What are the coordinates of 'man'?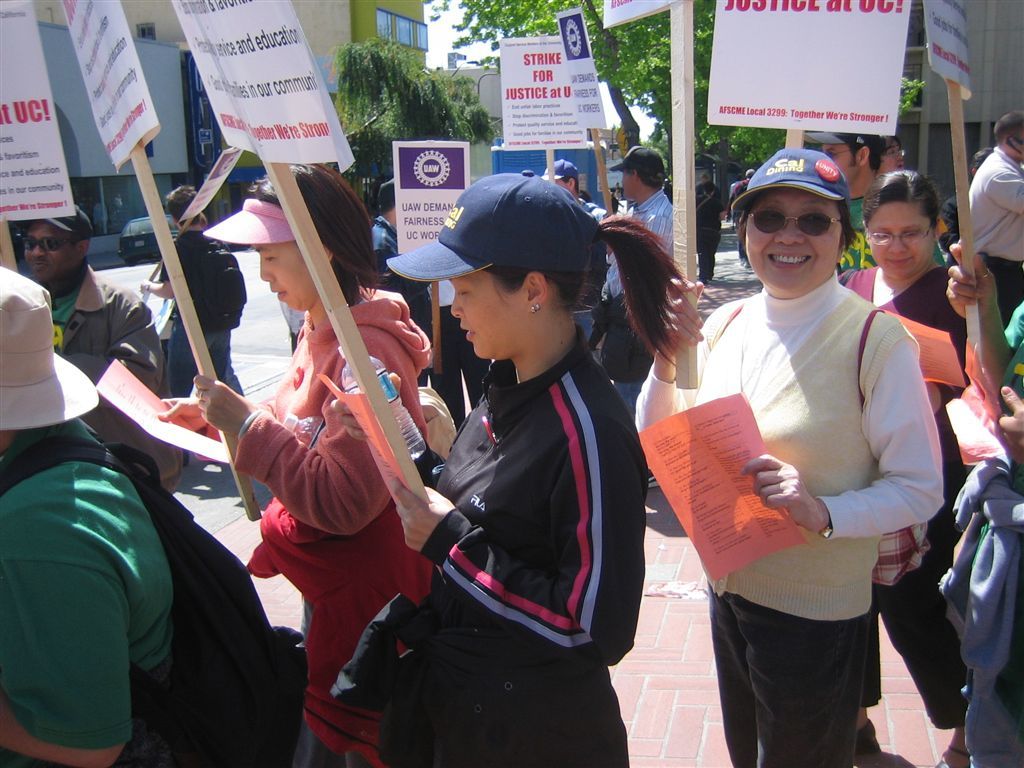
968/110/1023/318.
